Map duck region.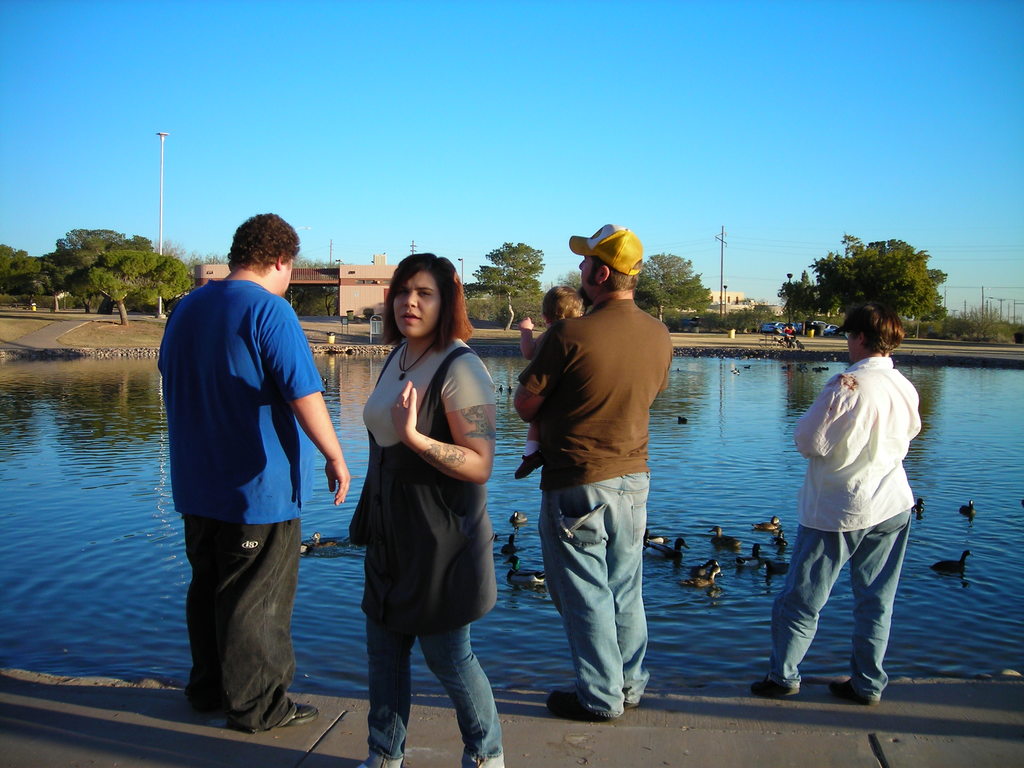
Mapped to bbox(308, 527, 349, 553).
